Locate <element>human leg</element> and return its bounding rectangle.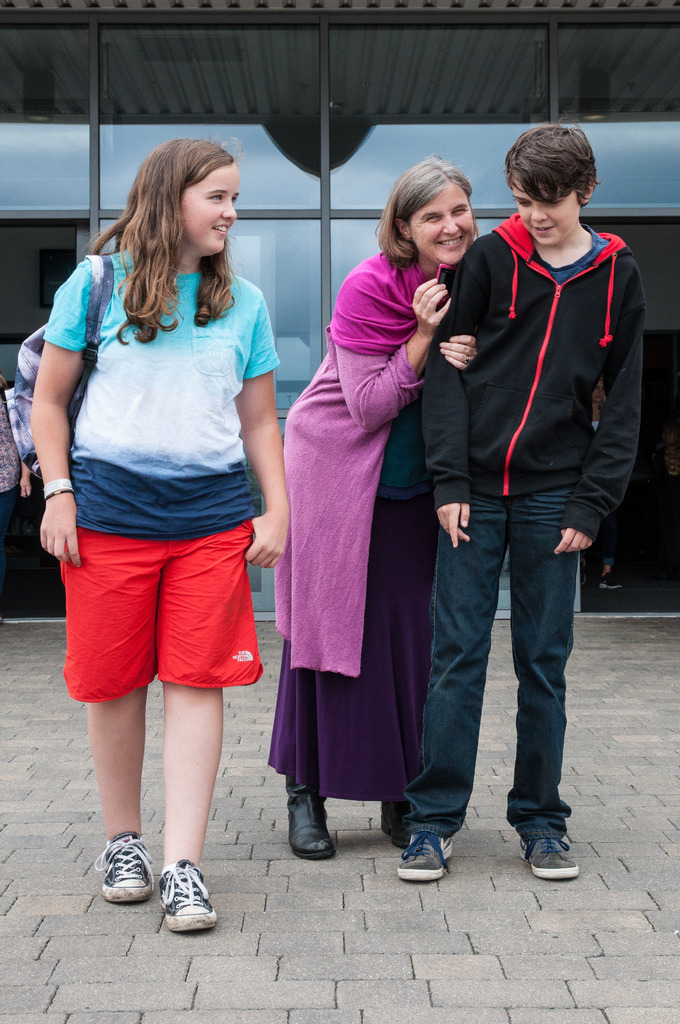
497,454,581,888.
